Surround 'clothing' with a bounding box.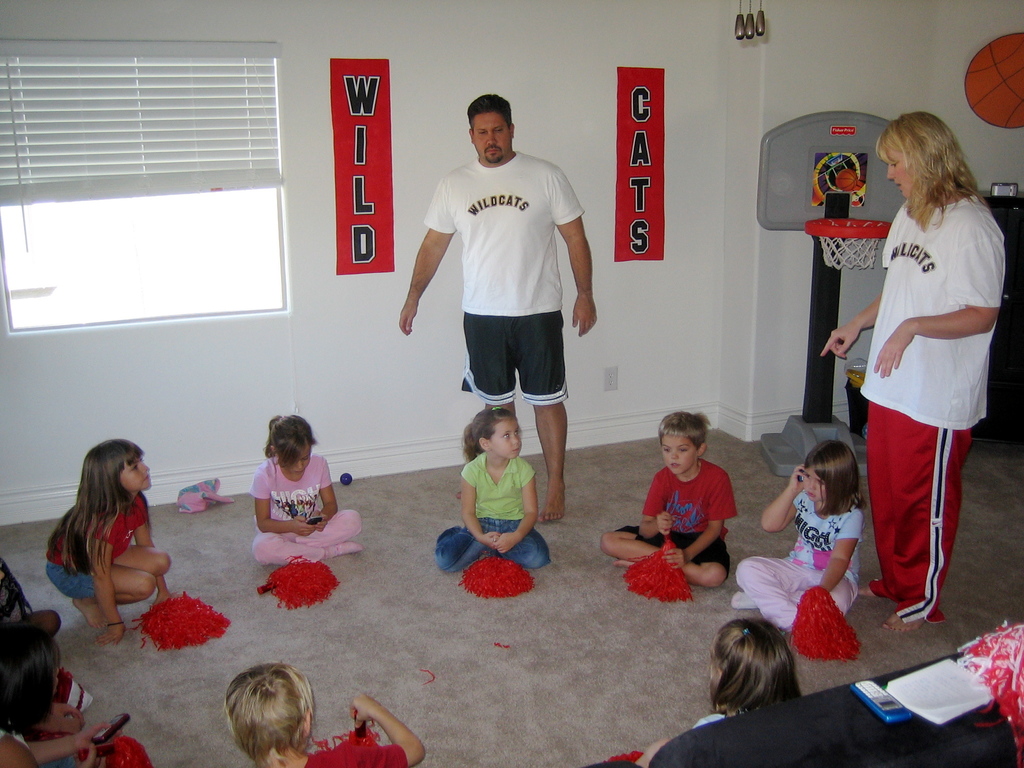
region(45, 490, 149, 595).
